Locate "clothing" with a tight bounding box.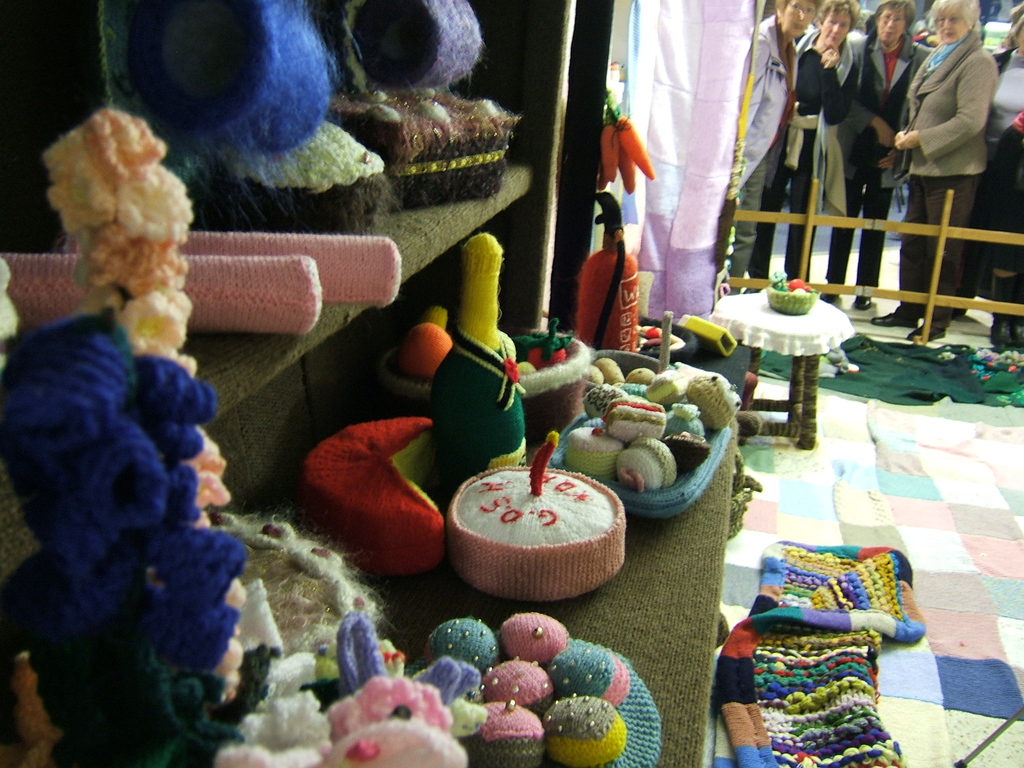
left=766, top=23, right=870, bottom=286.
